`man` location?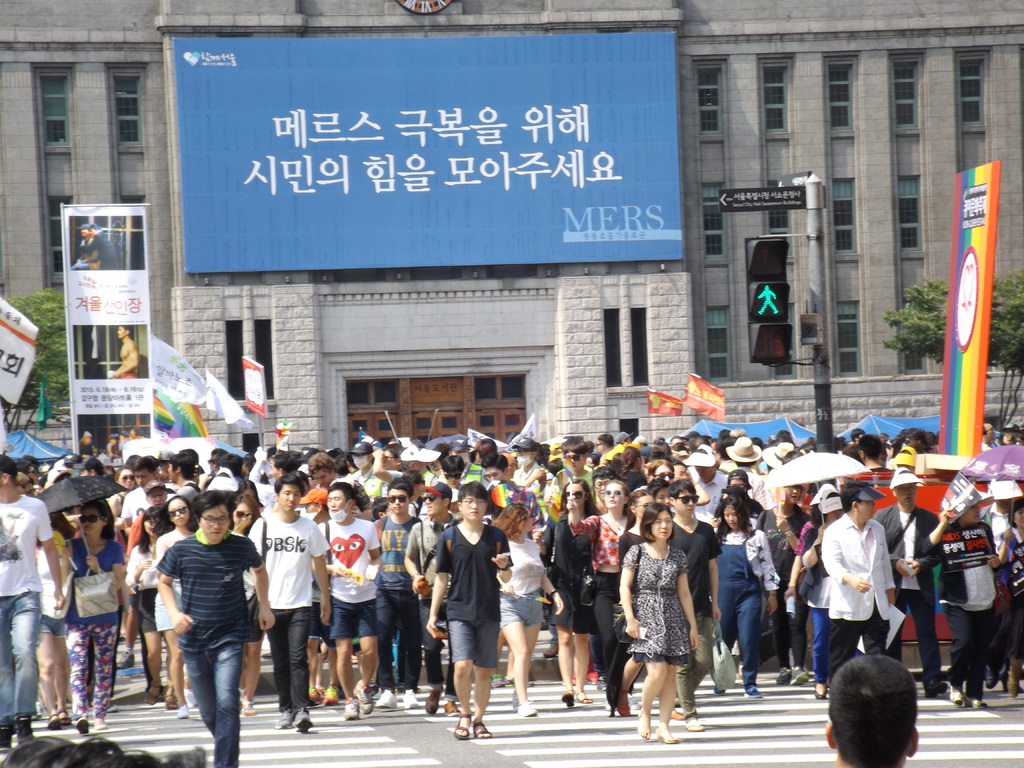
box(916, 500, 1002, 710)
